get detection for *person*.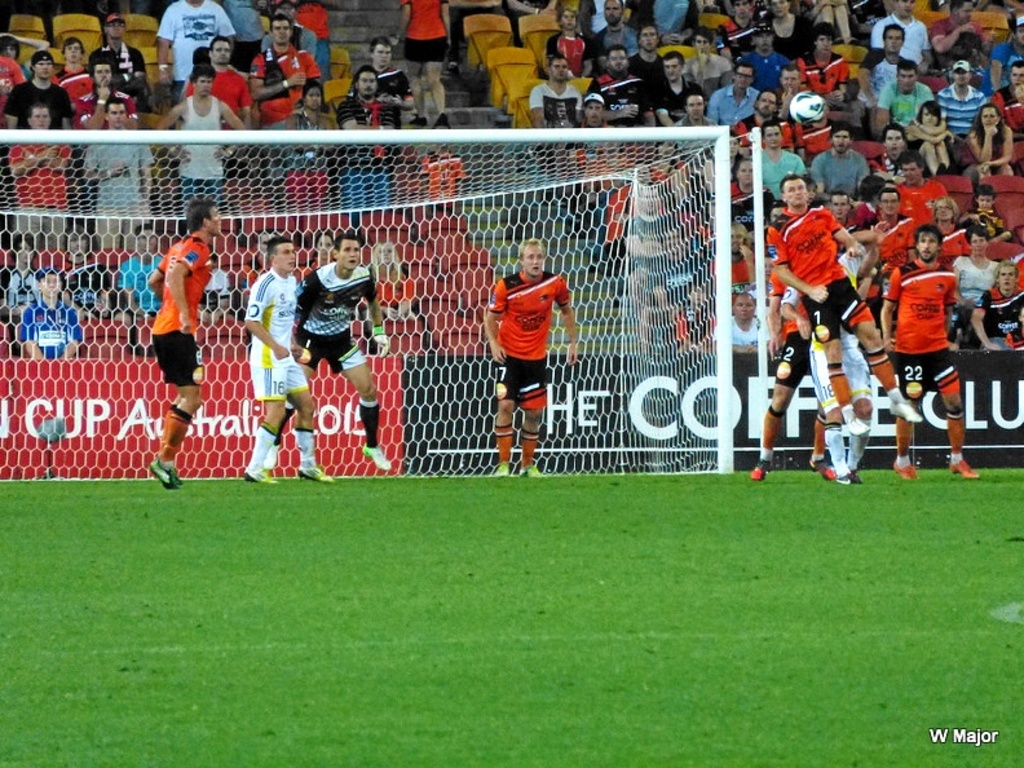
Detection: [359, 28, 406, 149].
